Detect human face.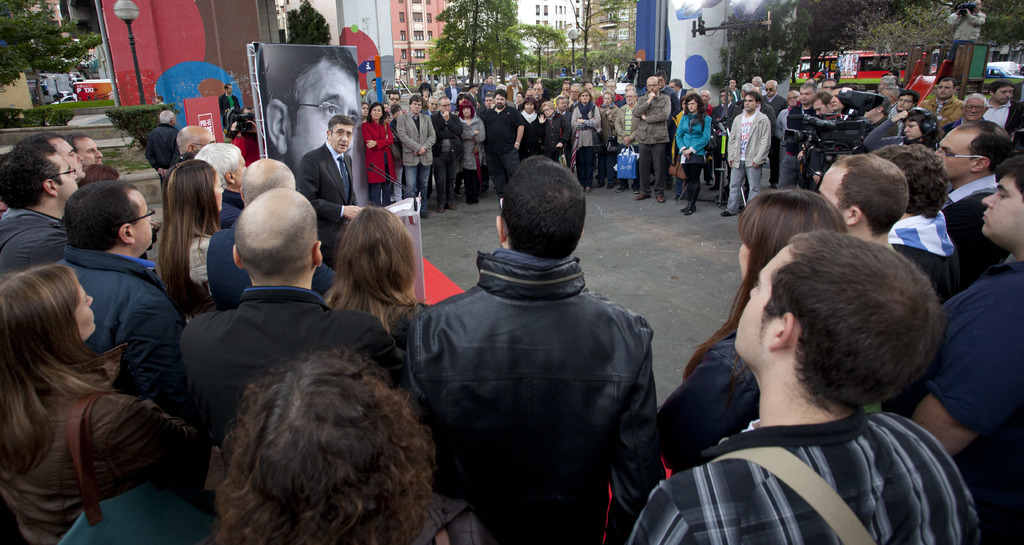
Detected at [x1=584, y1=81, x2=593, y2=88].
